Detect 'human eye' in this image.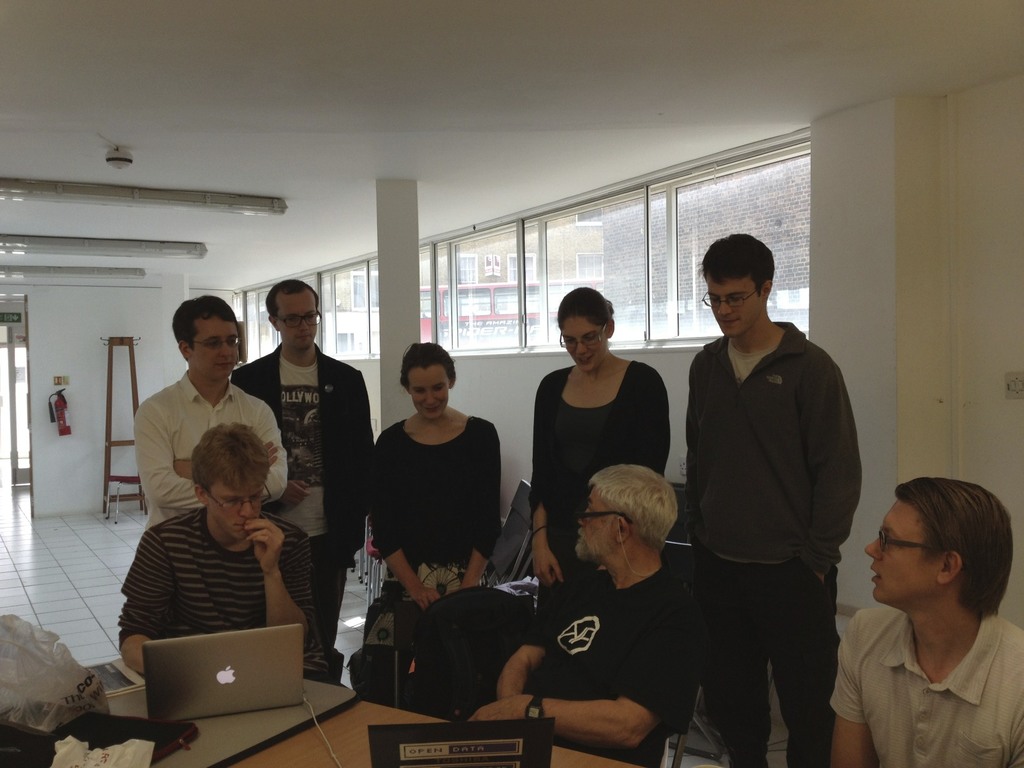
Detection: <box>250,492,260,500</box>.
